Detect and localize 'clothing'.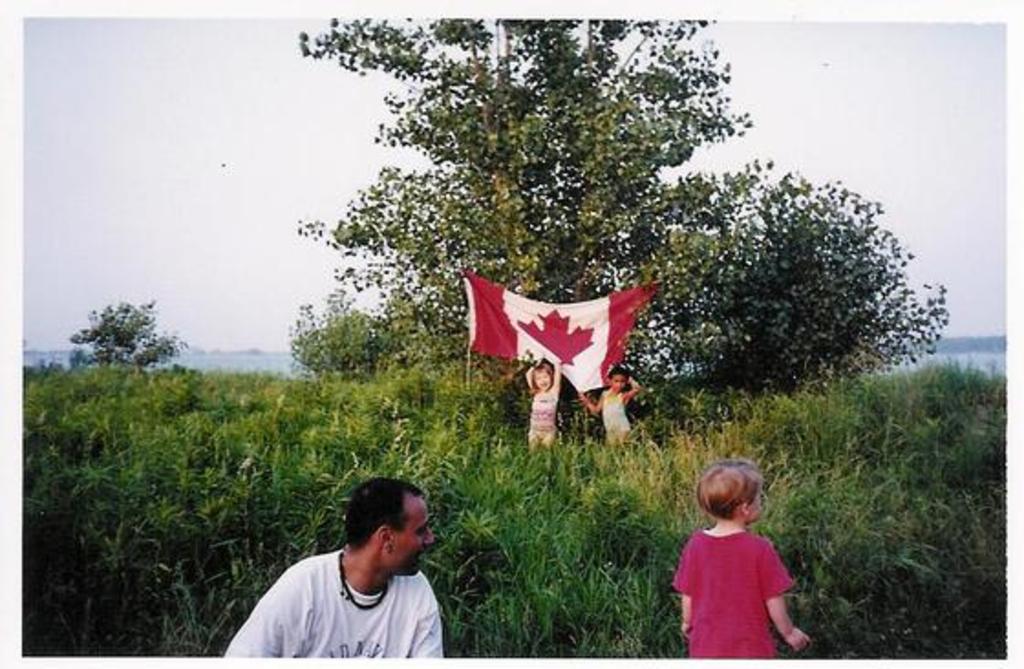
Localized at pyautogui.locateOnScreen(664, 523, 797, 667).
